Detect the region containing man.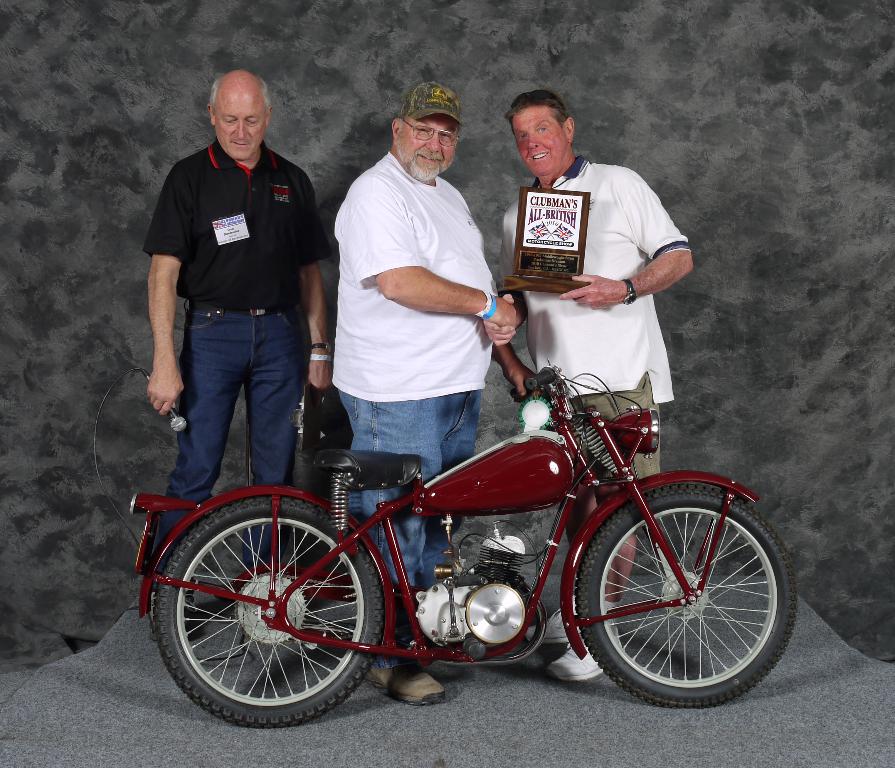
box=[133, 72, 330, 646].
